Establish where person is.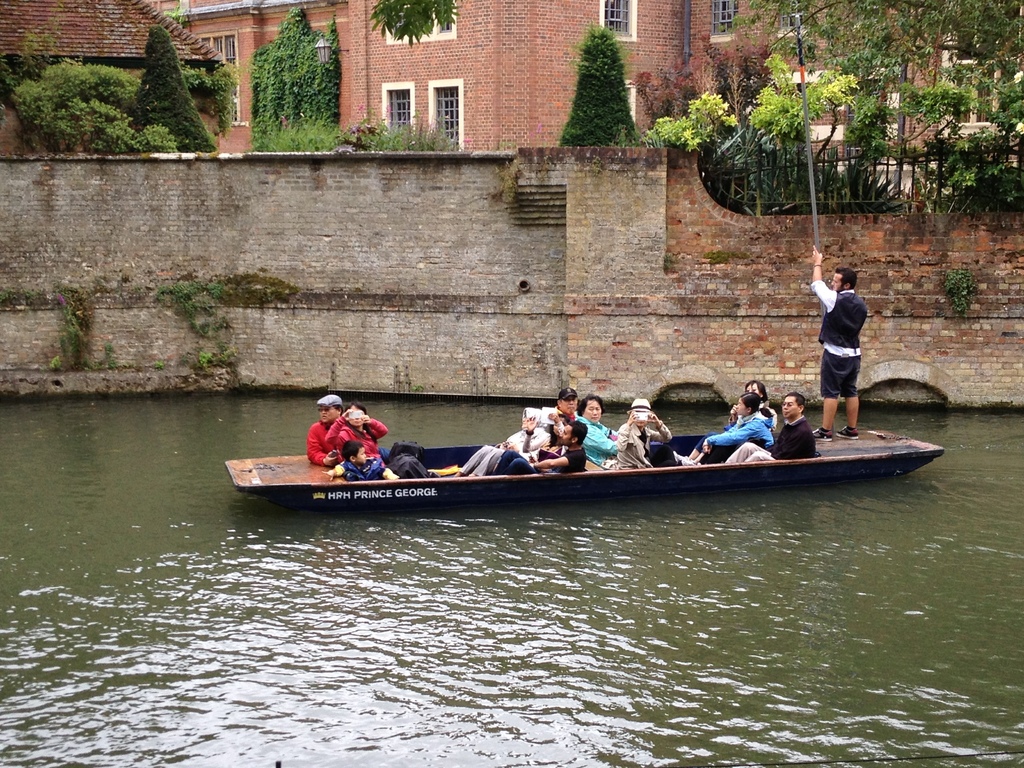
Established at {"left": 452, "top": 410, "right": 554, "bottom": 474}.
